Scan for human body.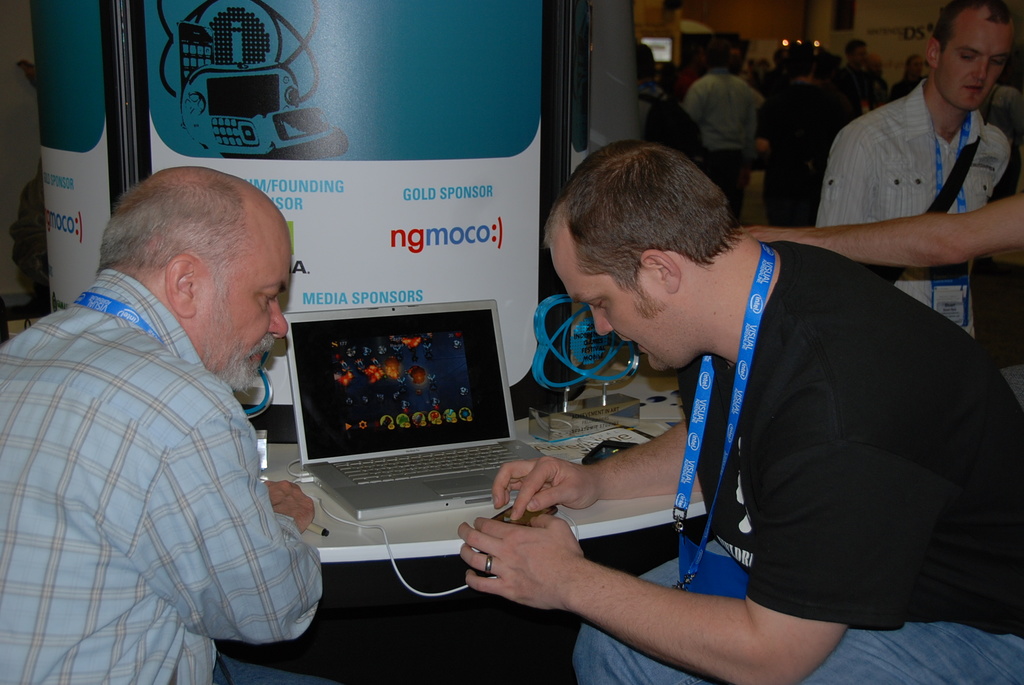
Scan result: (33, 173, 324, 684).
